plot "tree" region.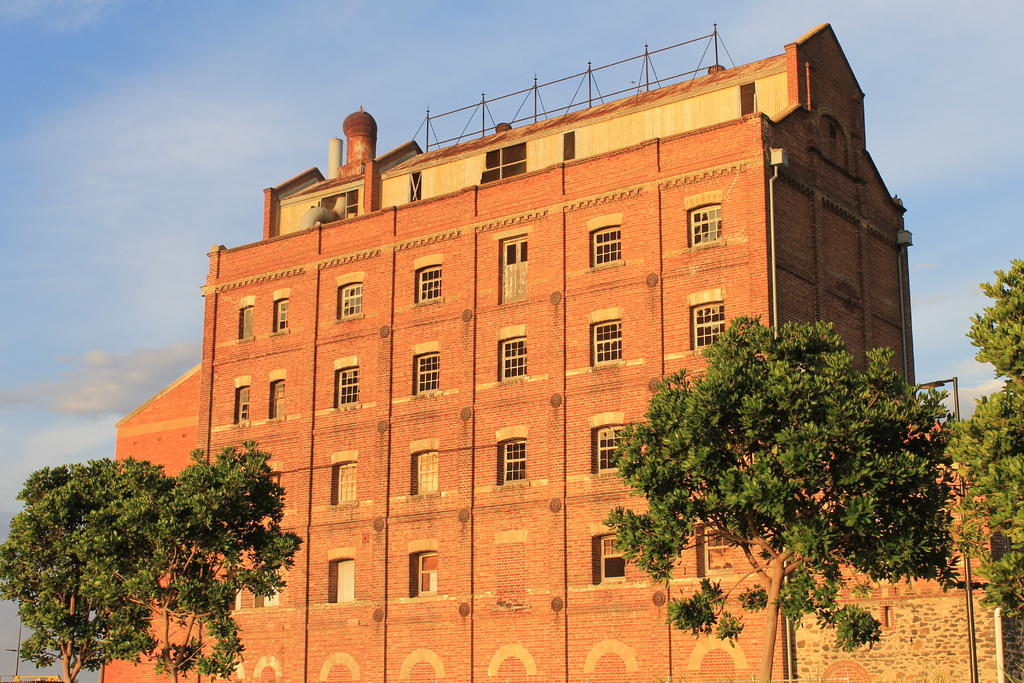
Plotted at bbox=[150, 436, 299, 681].
